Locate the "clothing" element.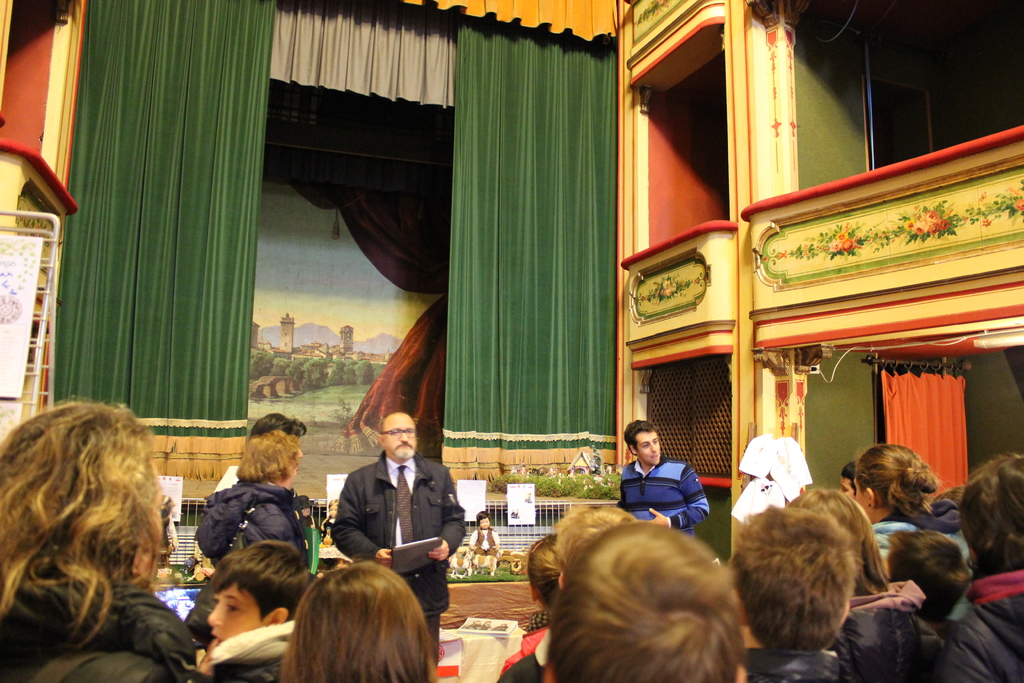
Element bbox: <region>869, 499, 972, 623</region>.
